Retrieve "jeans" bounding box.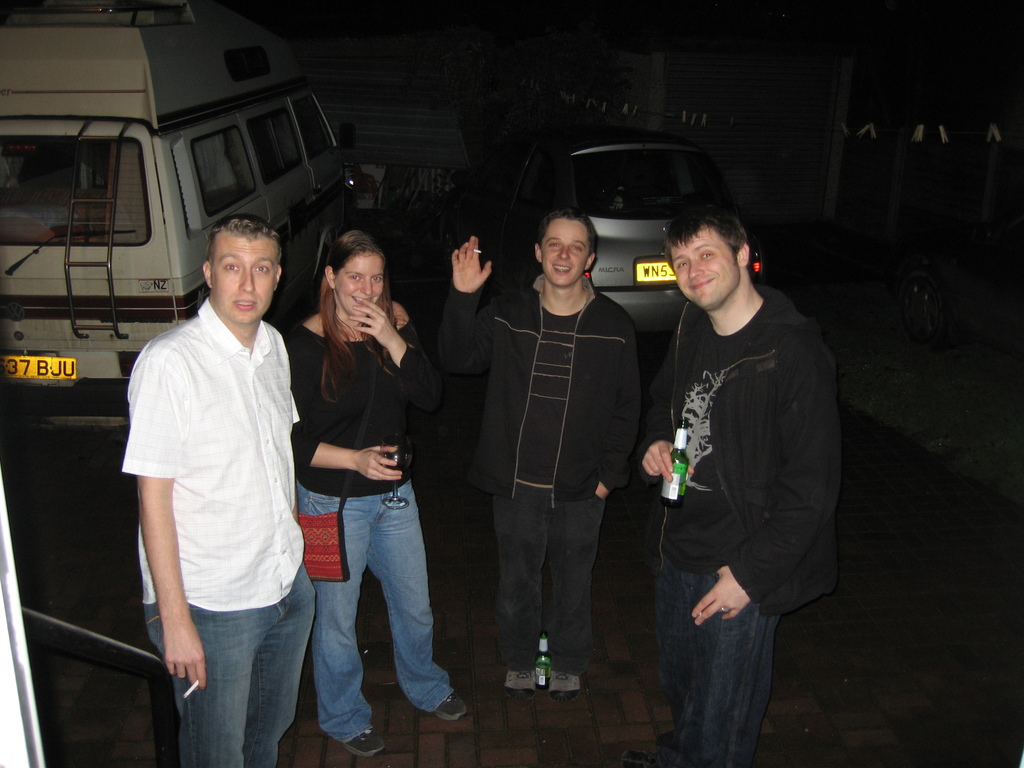
Bounding box: [left=297, top=487, right=457, bottom=743].
